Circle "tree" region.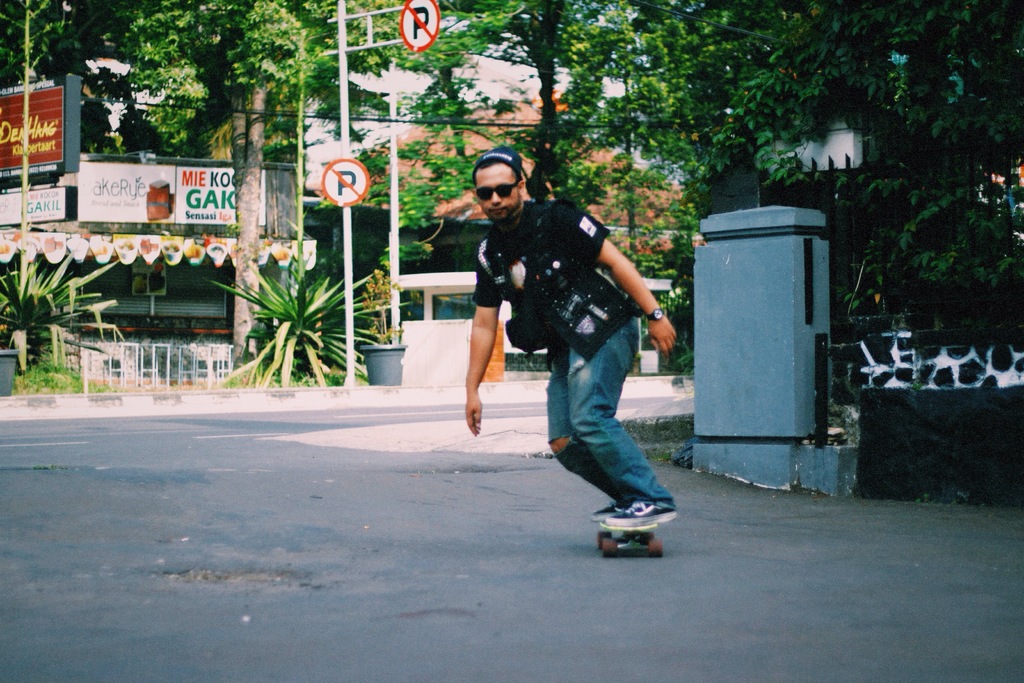
Region: {"left": 703, "top": 0, "right": 1023, "bottom": 328}.
